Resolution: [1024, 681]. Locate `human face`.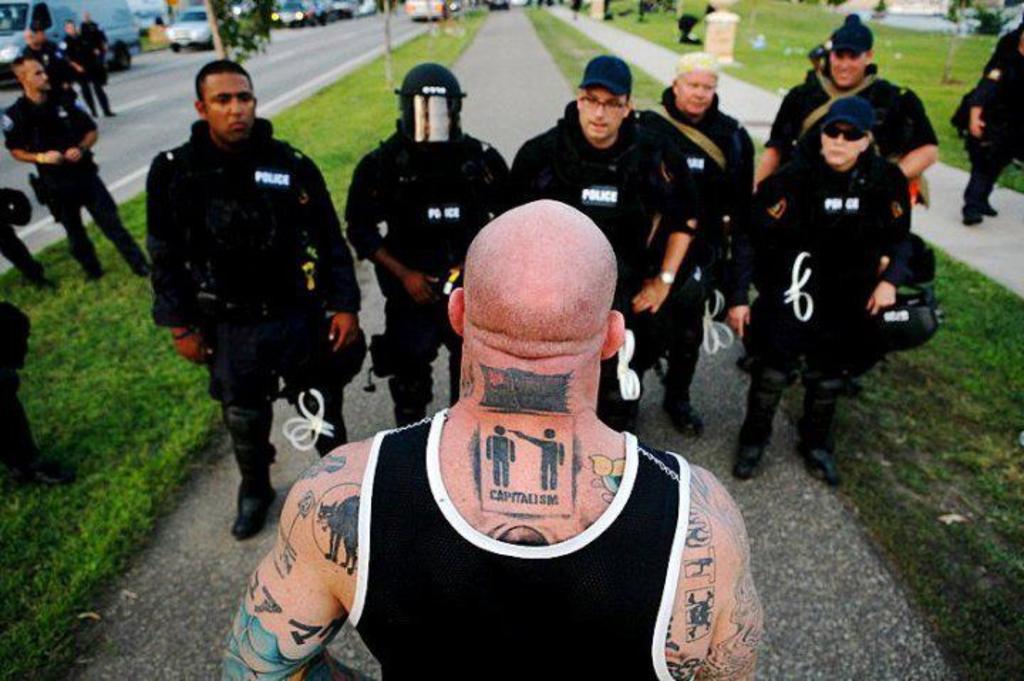
region(829, 44, 870, 85).
